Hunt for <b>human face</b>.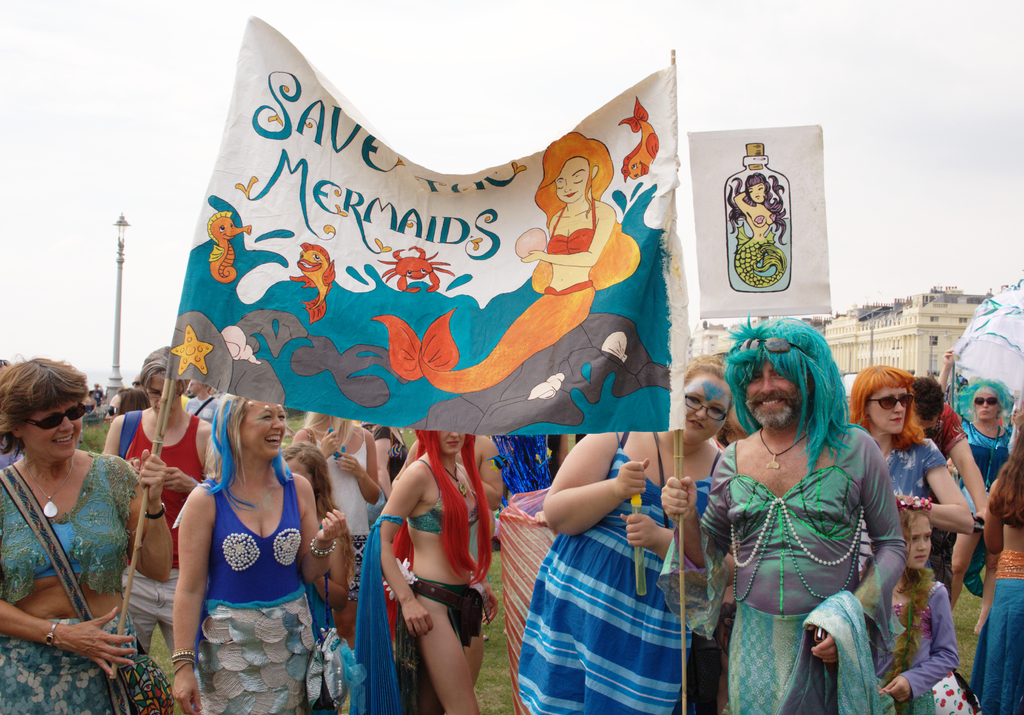
Hunted down at bbox(678, 373, 732, 448).
